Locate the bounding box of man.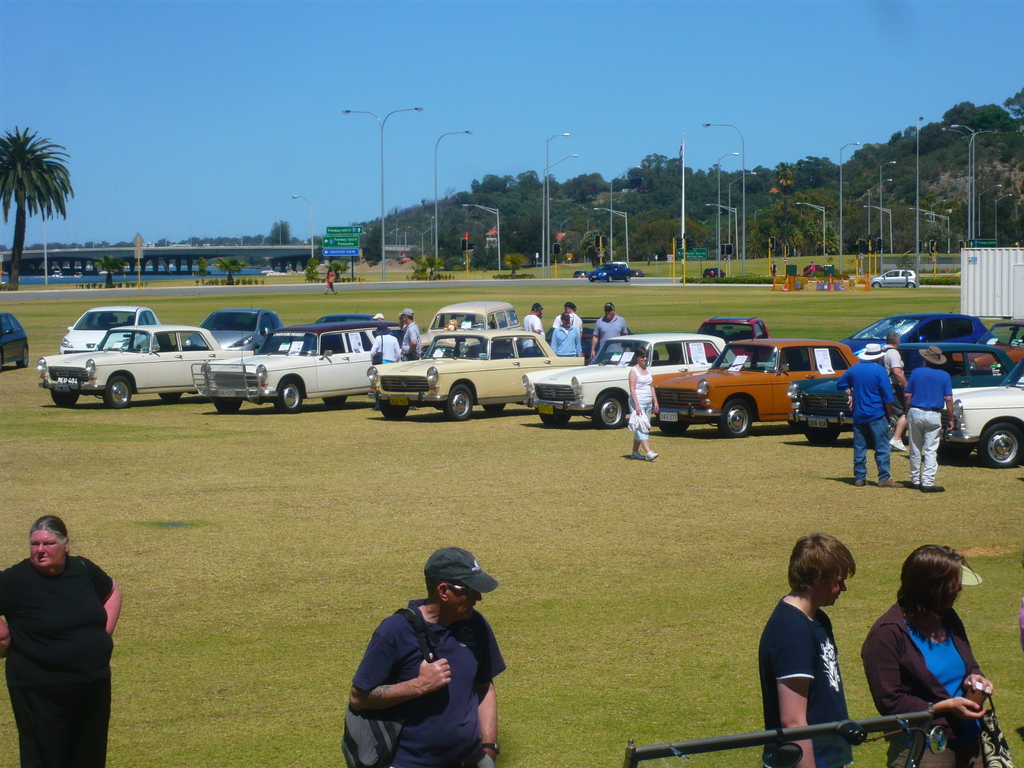
Bounding box: box(833, 344, 900, 486).
